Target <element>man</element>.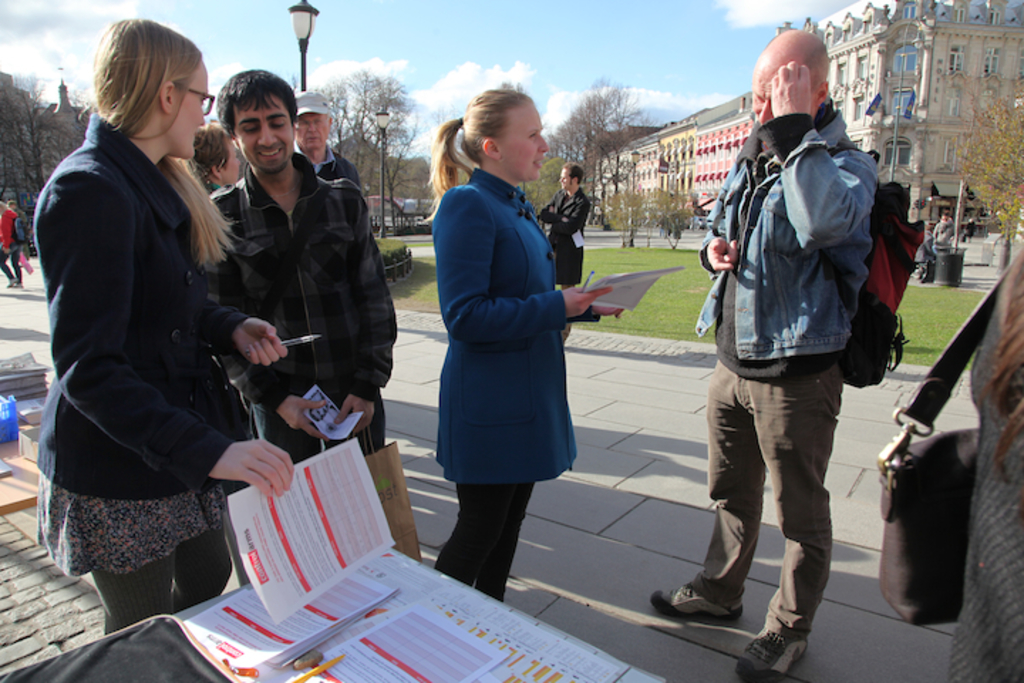
Target region: region(932, 212, 957, 245).
